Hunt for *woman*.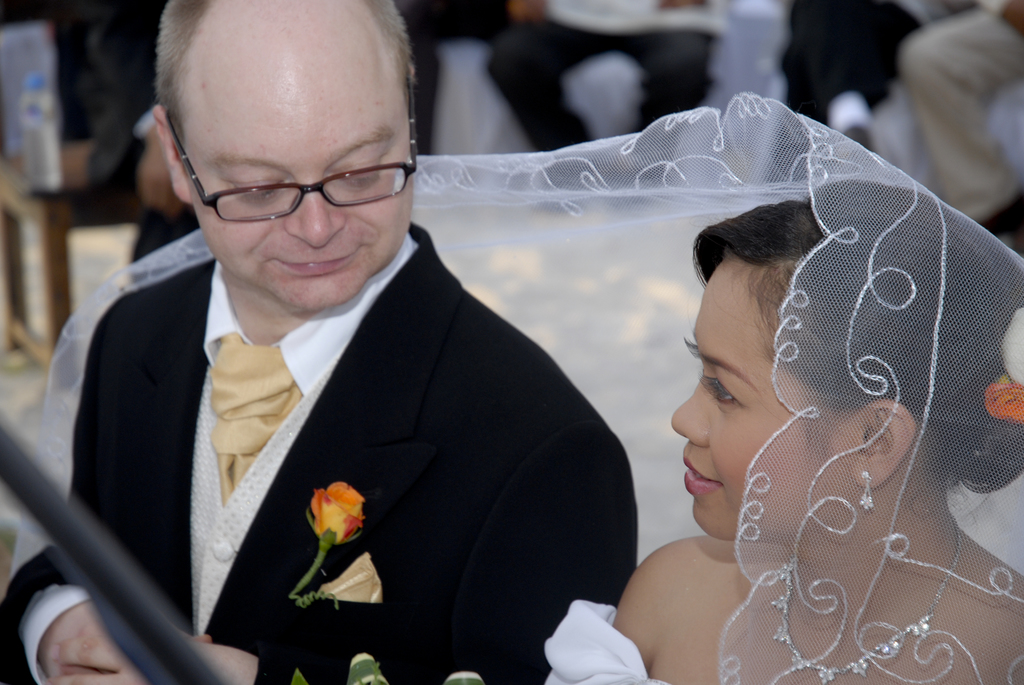
Hunted down at crop(14, 93, 1023, 684).
